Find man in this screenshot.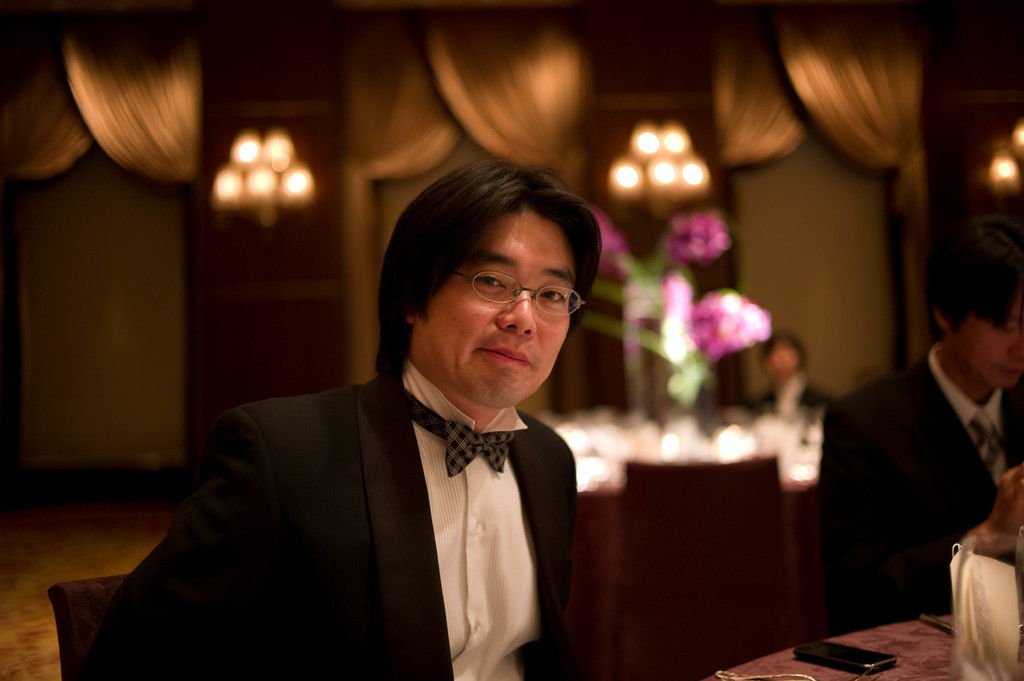
The bounding box for man is 100/180/630/664.
